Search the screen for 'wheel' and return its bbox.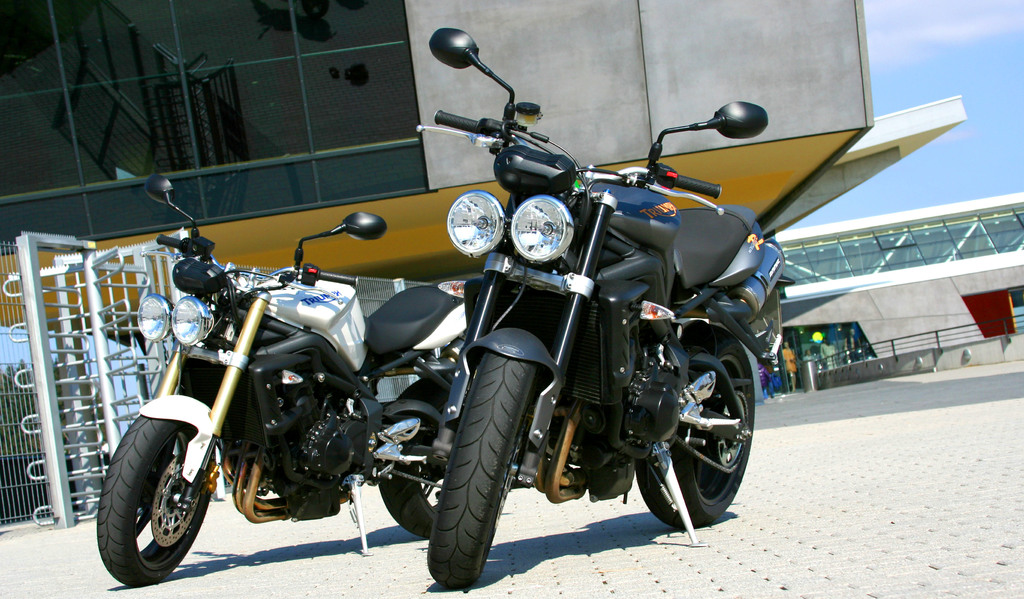
Found: 632 325 755 521.
